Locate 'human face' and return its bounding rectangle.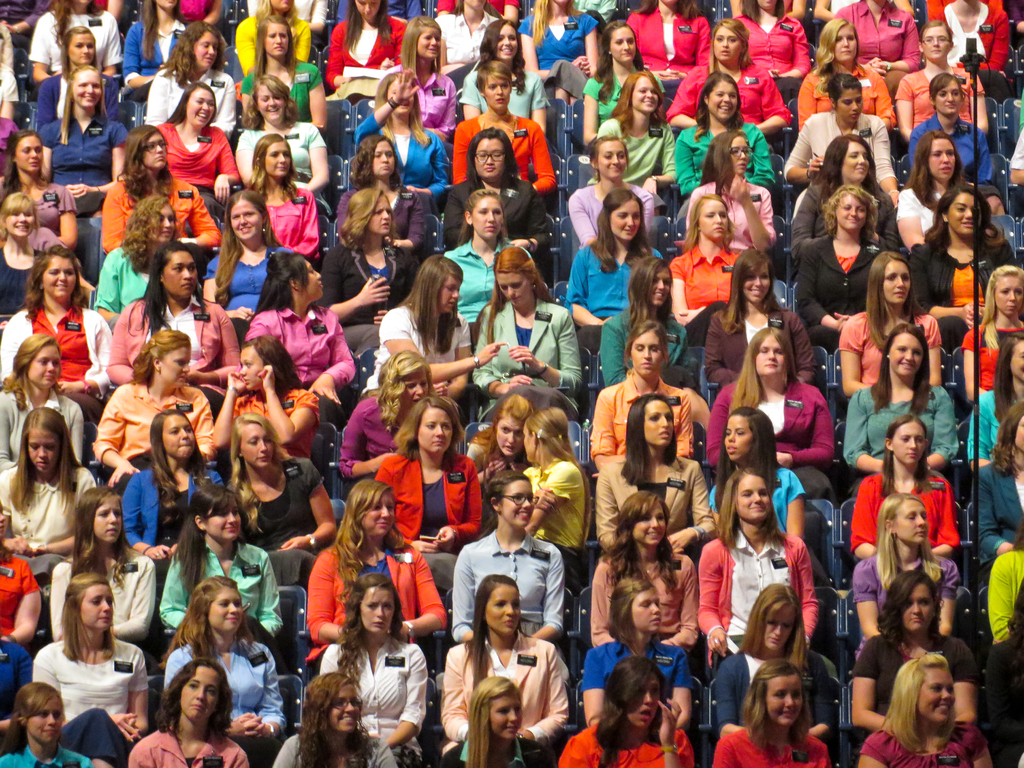
x1=335 y1=686 x2=356 y2=733.
